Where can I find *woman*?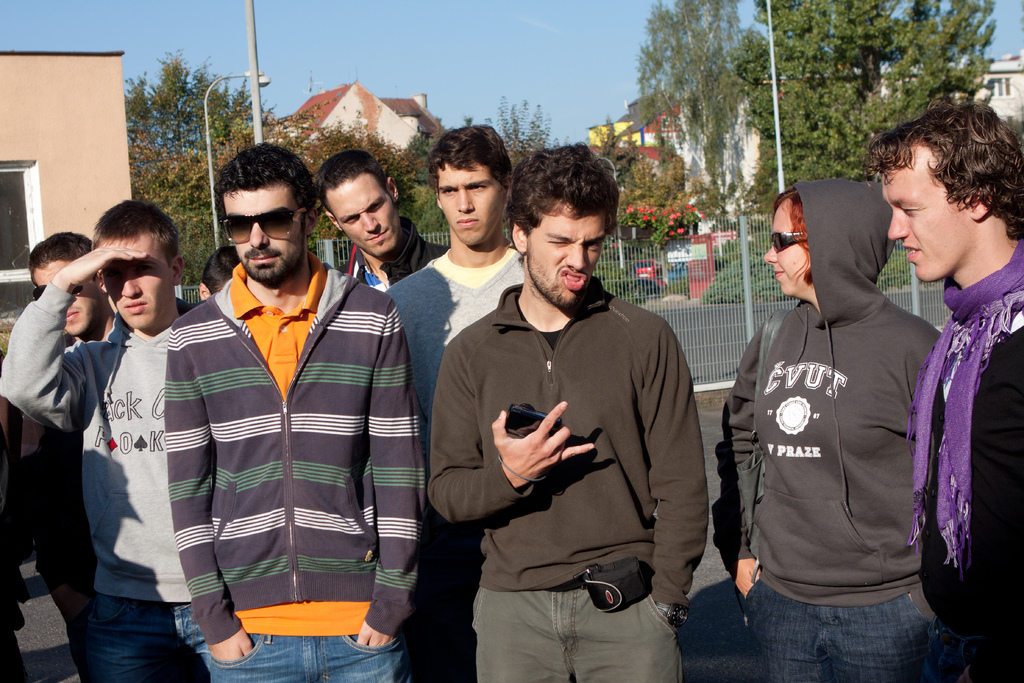
You can find it at select_region(710, 181, 941, 682).
